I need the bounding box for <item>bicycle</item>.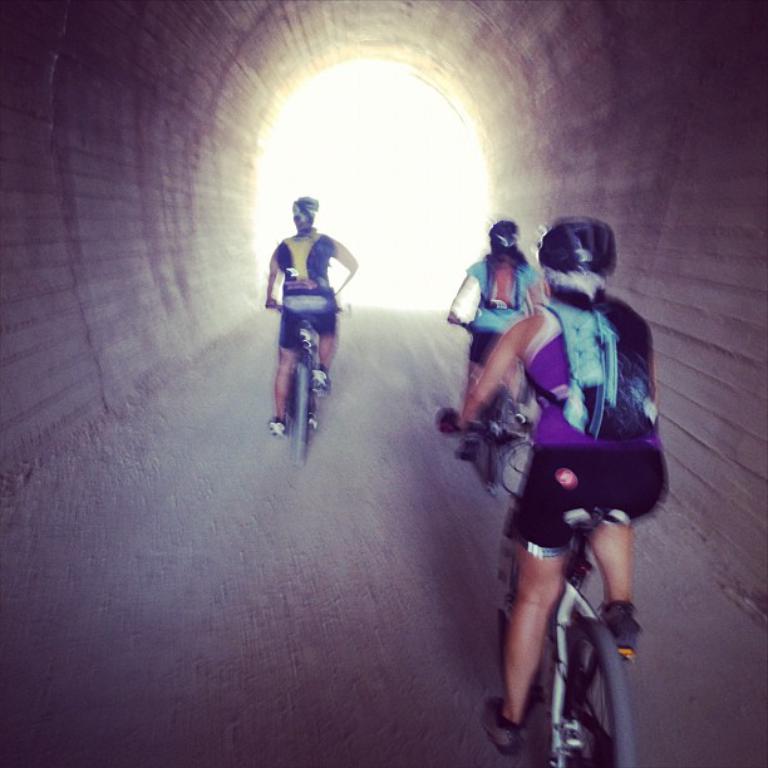
Here it is: (left=432, top=307, right=520, bottom=487).
